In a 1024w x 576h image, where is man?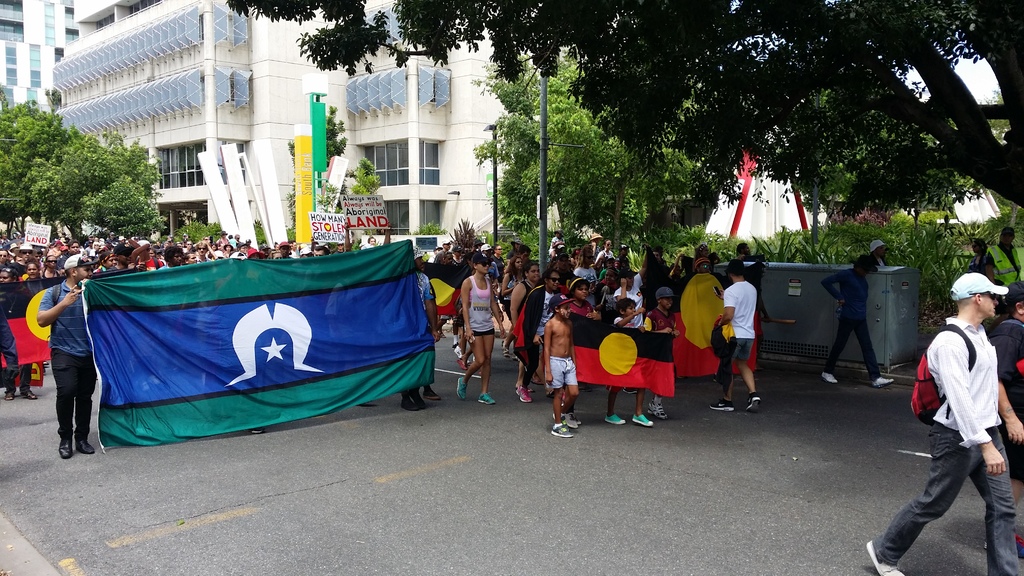
region(36, 253, 100, 460).
